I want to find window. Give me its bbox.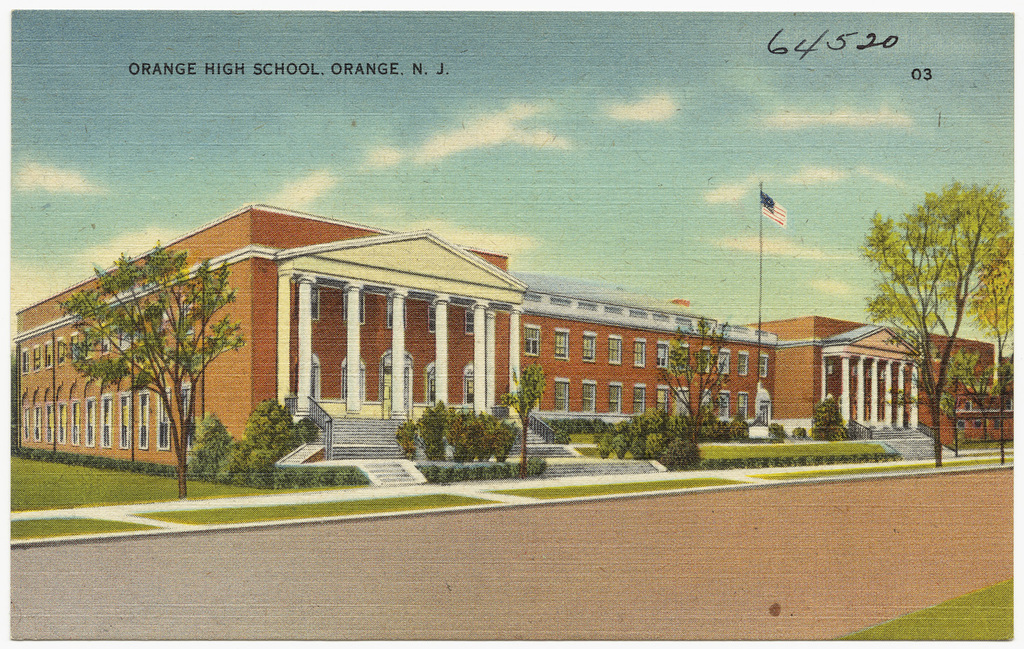
(x1=20, y1=378, x2=200, y2=454).
